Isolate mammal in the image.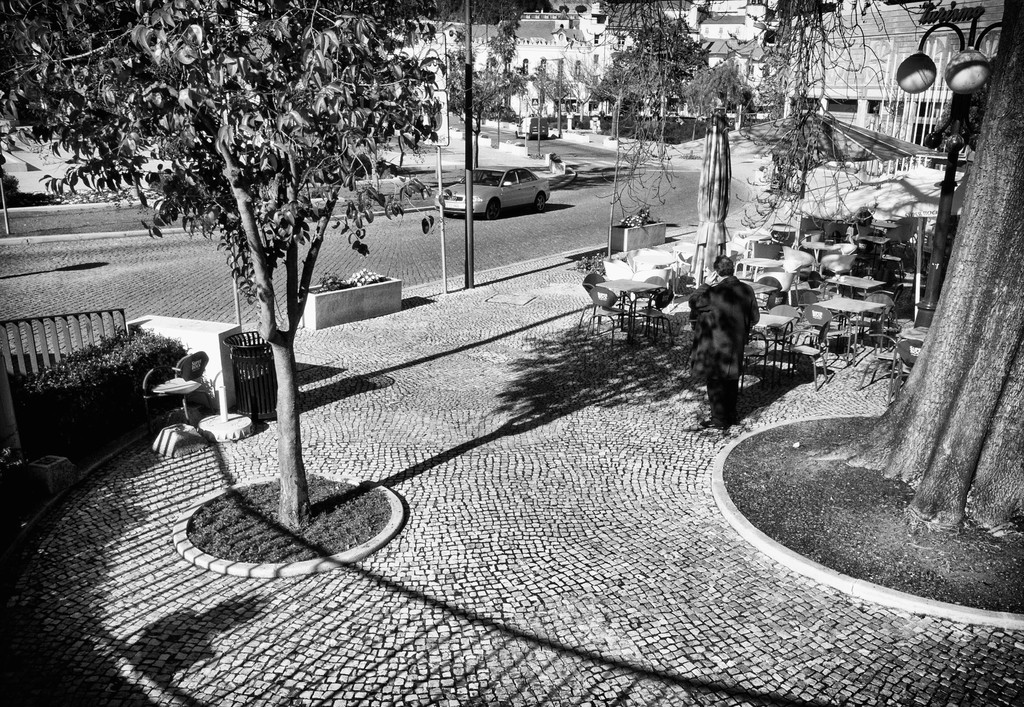
Isolated region: bbox(685, 260, 774, 420).
